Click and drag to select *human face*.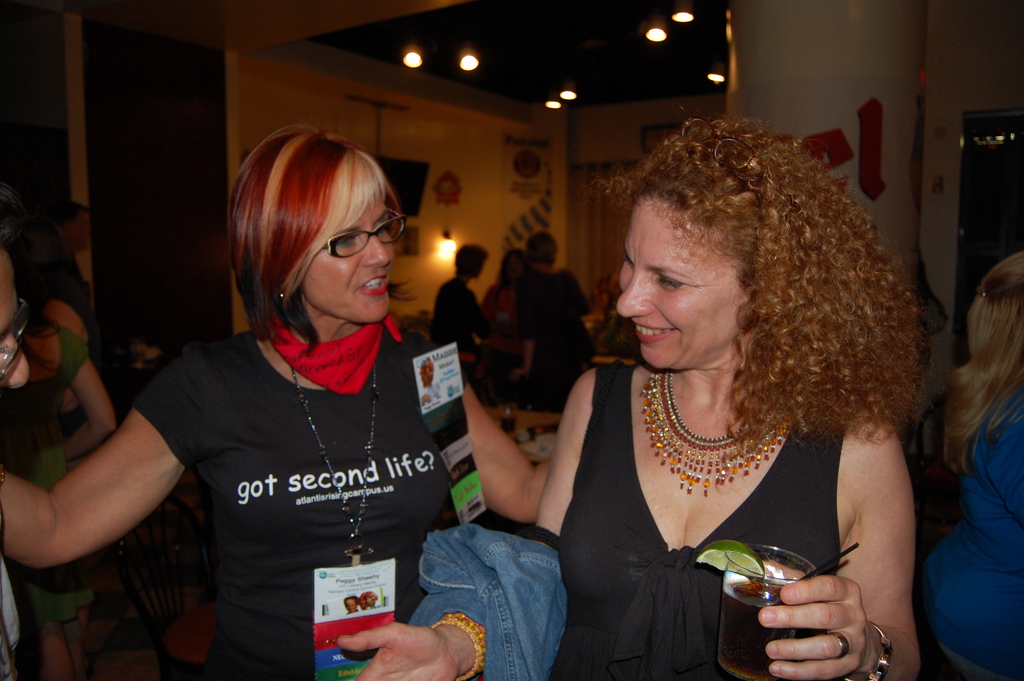
Selection: (x1=616, y1=199, x2=750, y2=375).
